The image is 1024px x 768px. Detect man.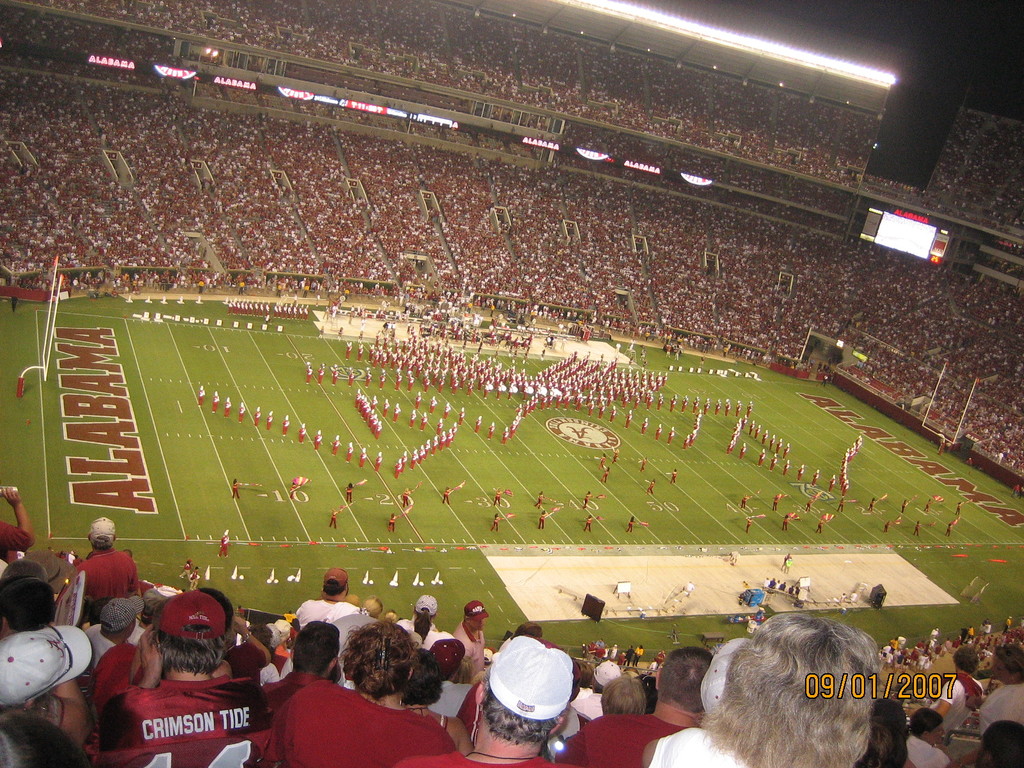
Detection: region(771, 431, 774, 445).
